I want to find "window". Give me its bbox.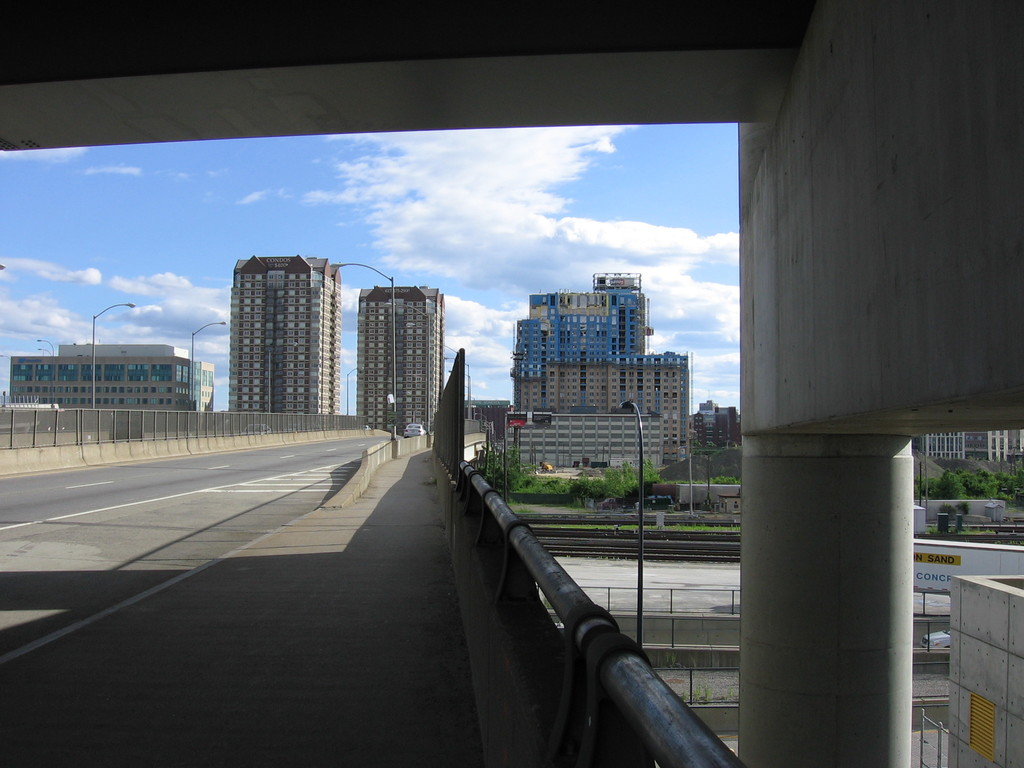
BBox(17, 377, 31, 381).
